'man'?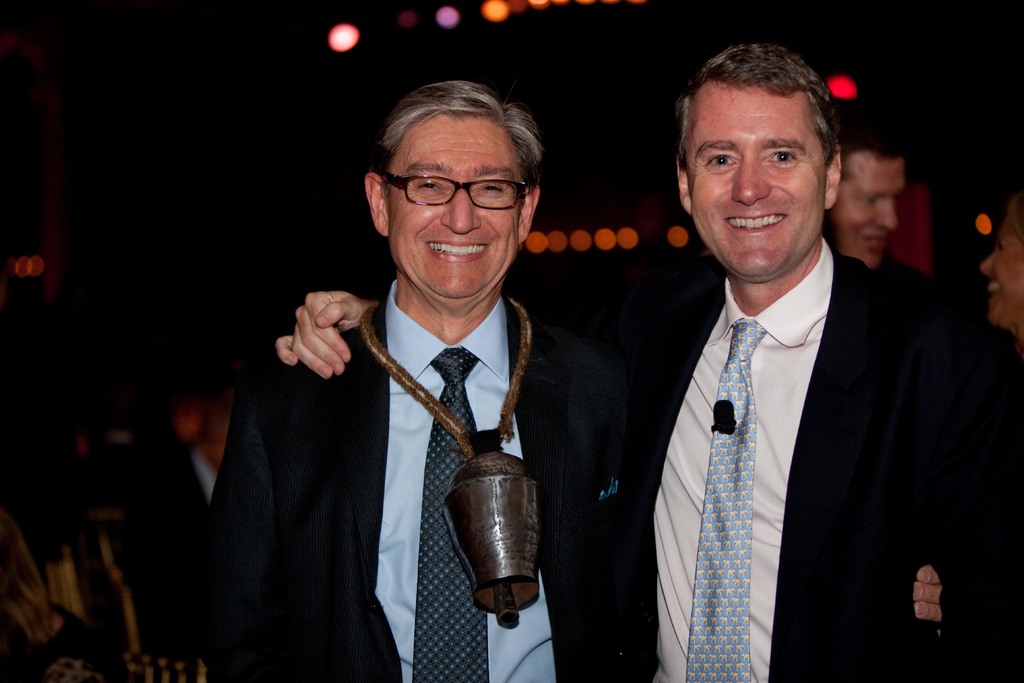
{"x1": 273, "y1": 39, "x2": 1023, "y2": 682}
